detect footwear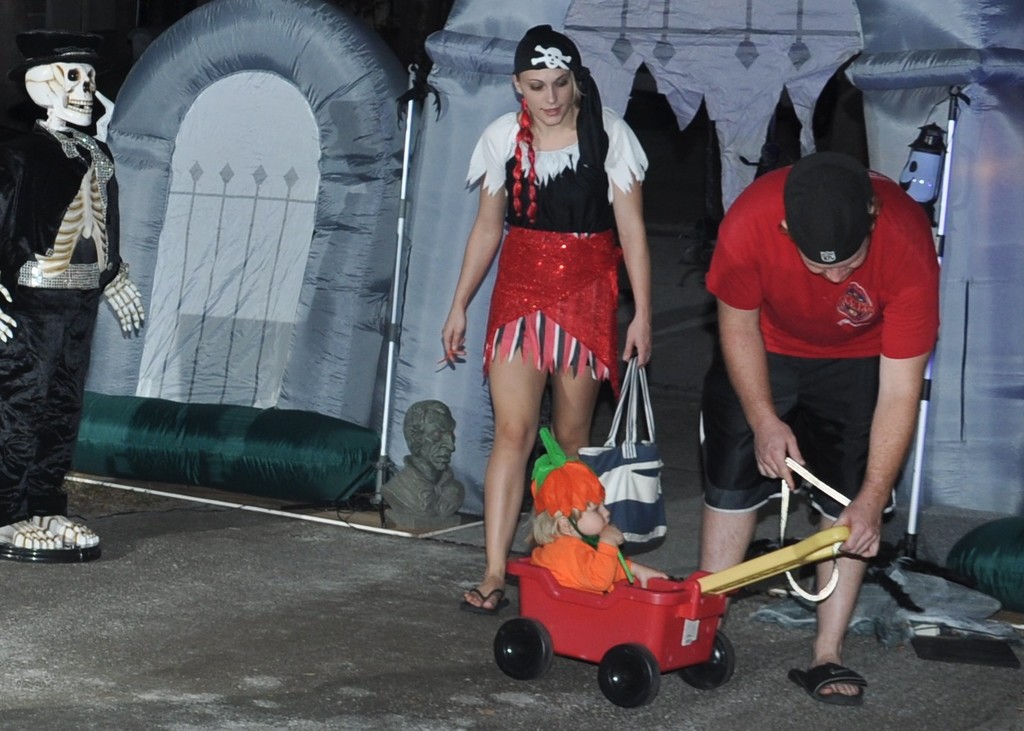
crop(462, 586, 512, 613)
